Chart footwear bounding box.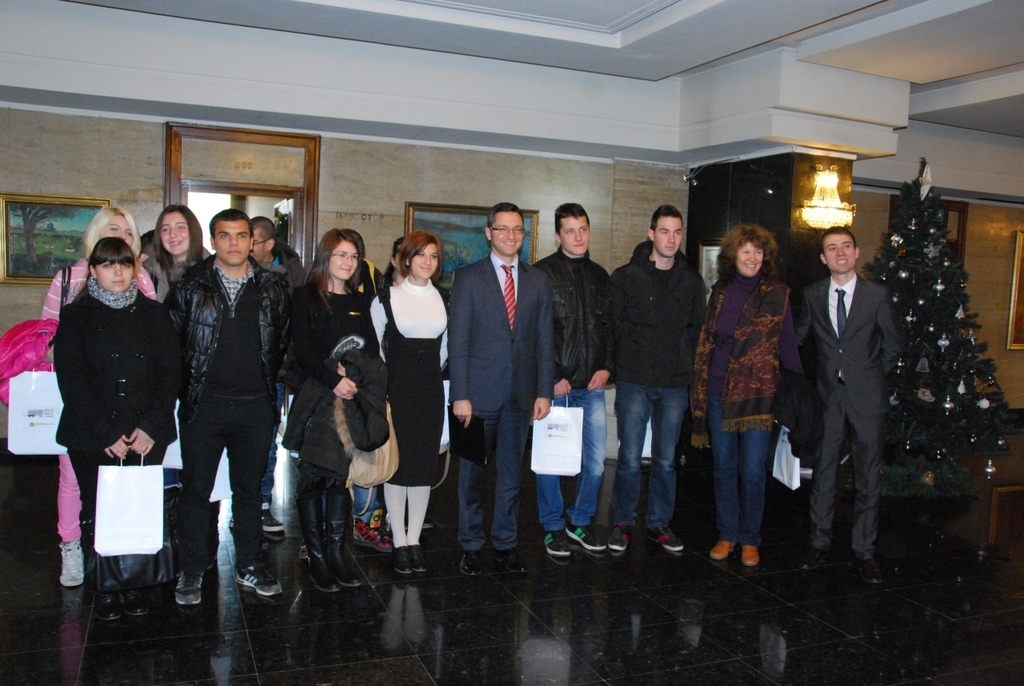
Charted: Rect(541, 530, 571, 559).
